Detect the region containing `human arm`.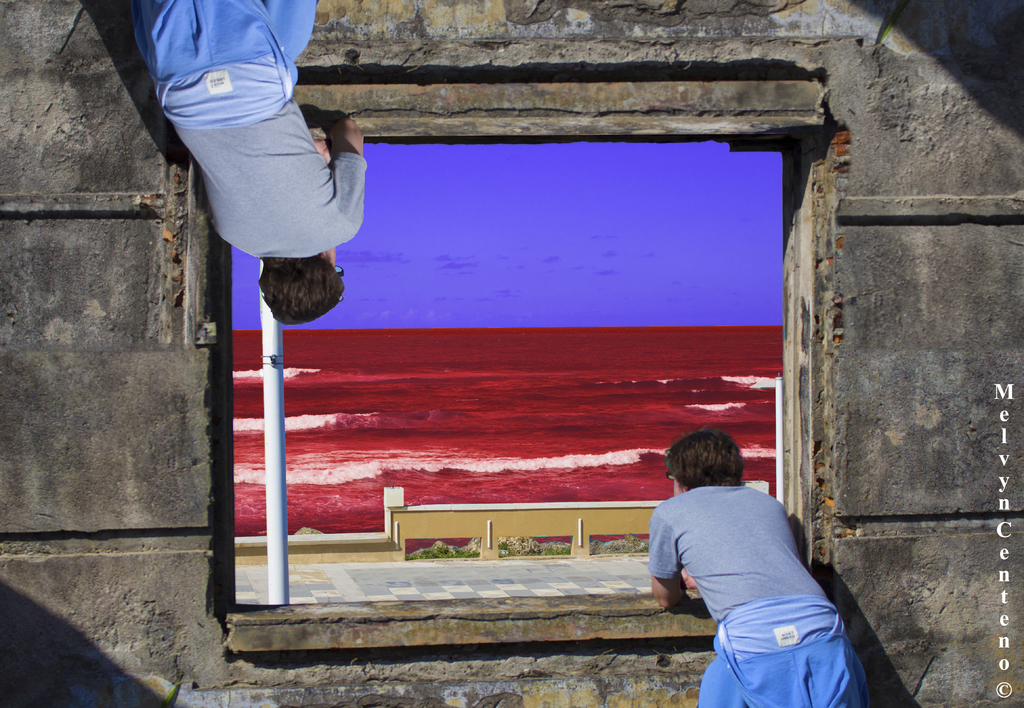
{"x1": 652, "y1": 501, "x2": 691, "y2": 610}.
